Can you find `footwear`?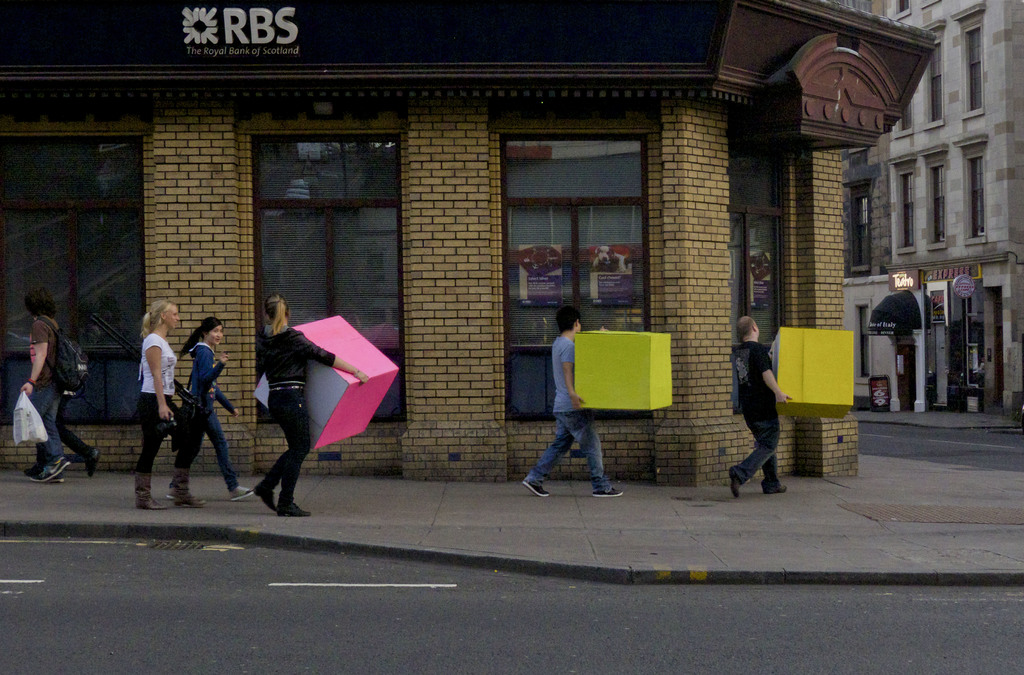
Yes, bounding box: {"left": 245, "top": 484, "right": 279, "bottom": 516}.
